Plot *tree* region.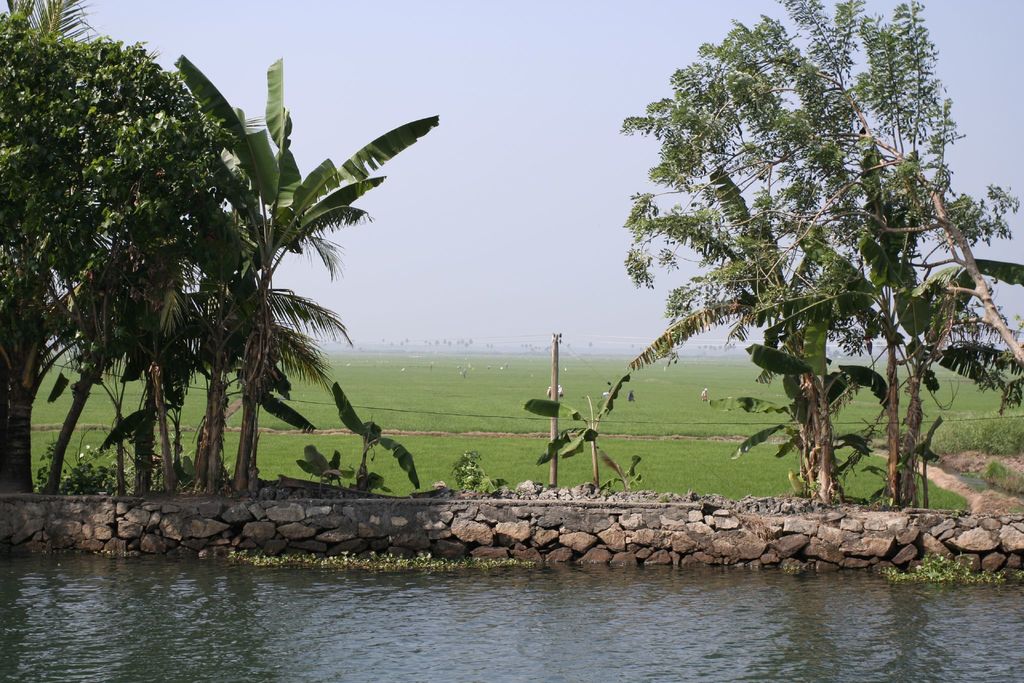
Plotted at bbox=[610, 0, 1023, 495].
